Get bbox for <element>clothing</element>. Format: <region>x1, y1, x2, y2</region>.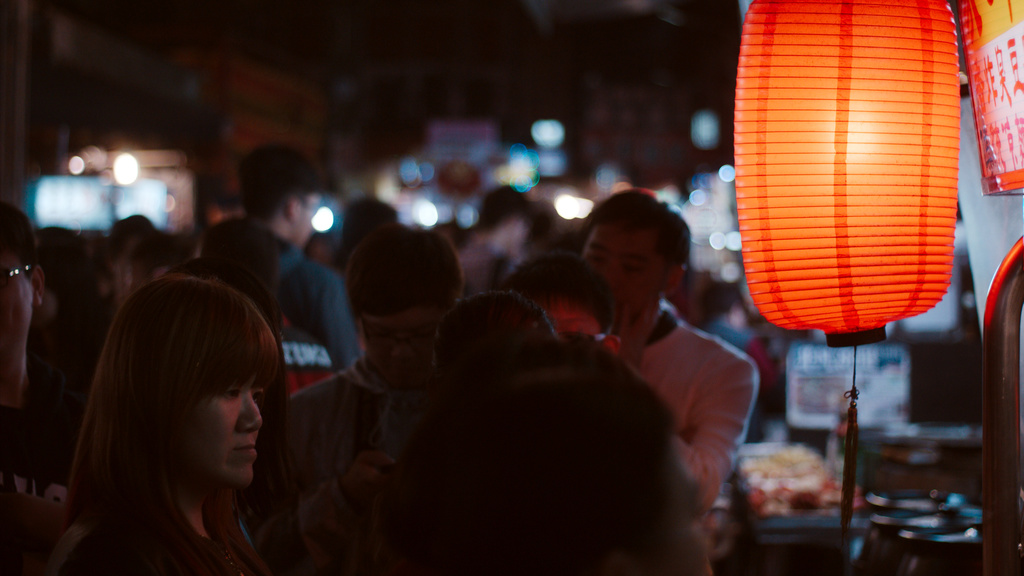
<region>63, 489, 269, 570</region>.
